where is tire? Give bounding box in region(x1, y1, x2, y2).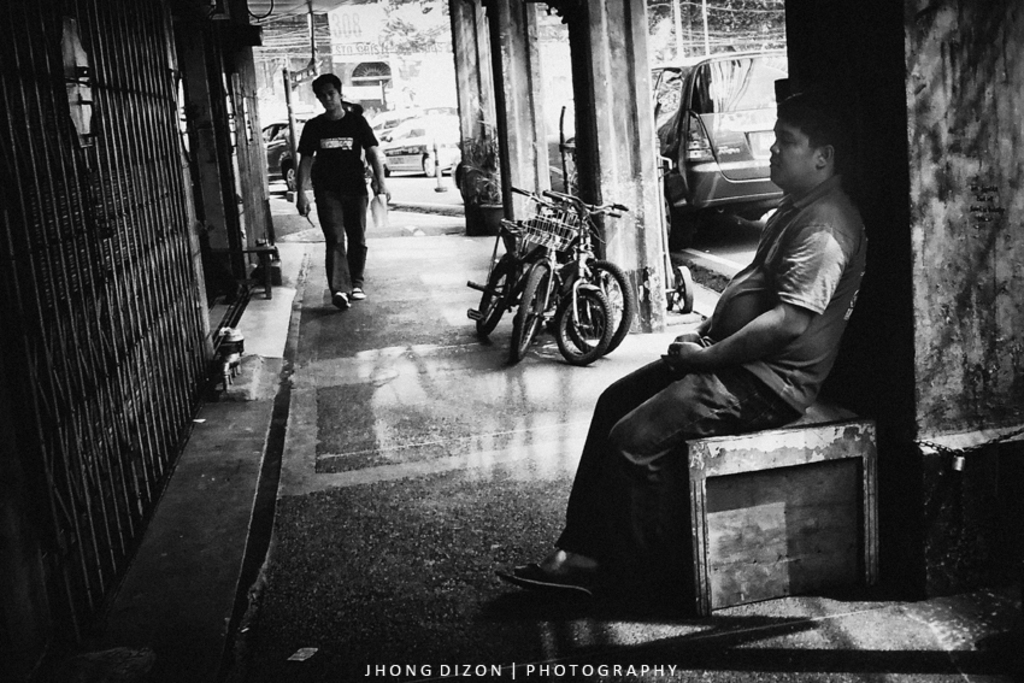
region(473, 260, 516, 332).
